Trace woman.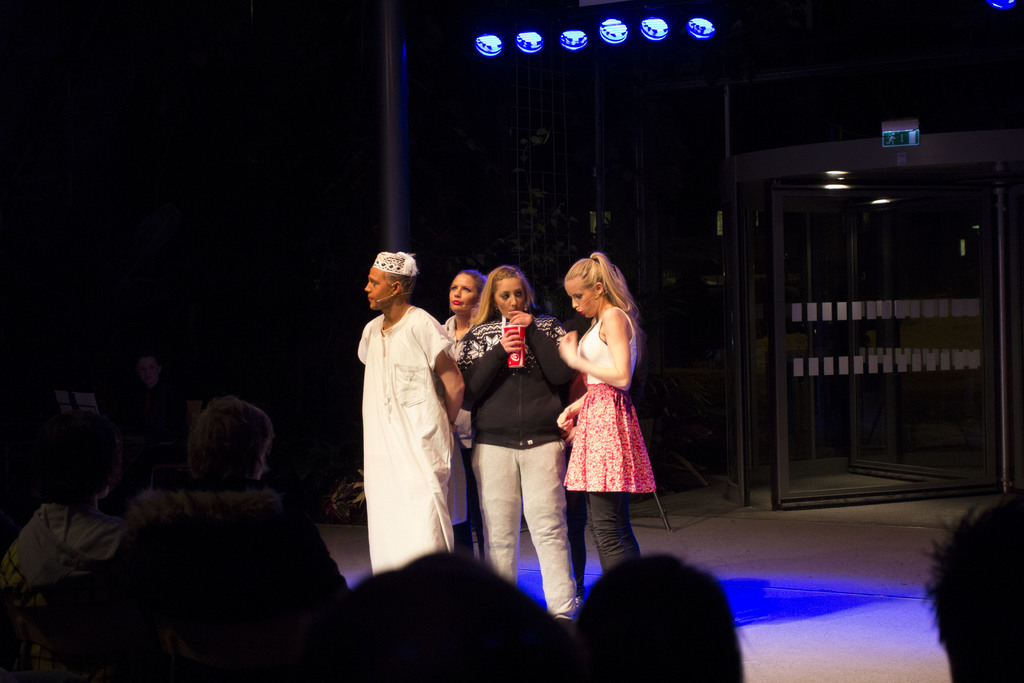
Traced to locate(439, 270, 484, 561).
